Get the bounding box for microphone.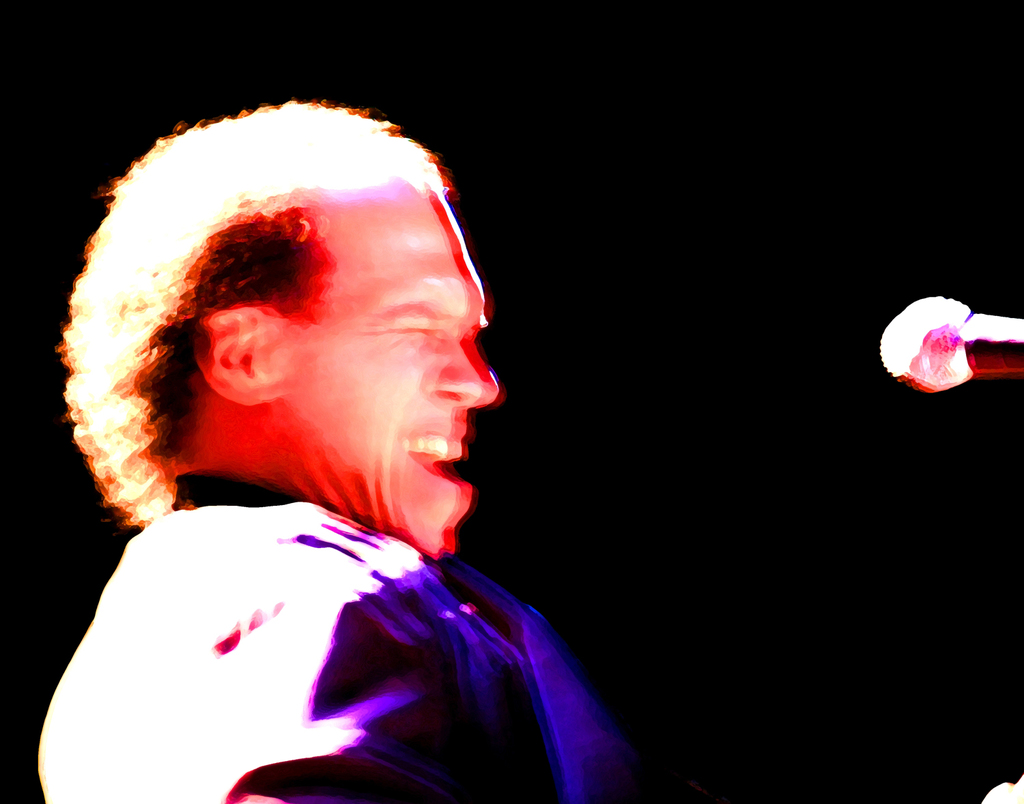
region(883, 289, 1023, 397).
